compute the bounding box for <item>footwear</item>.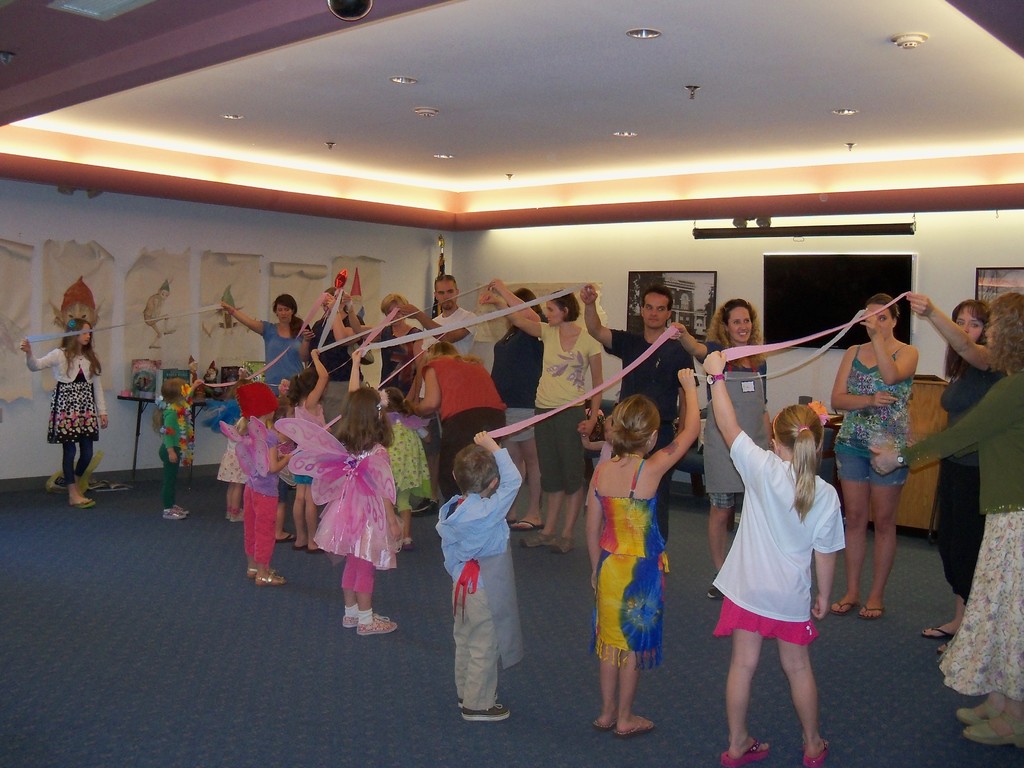
(x1=276, y1=532, x2=292, y2=543).
